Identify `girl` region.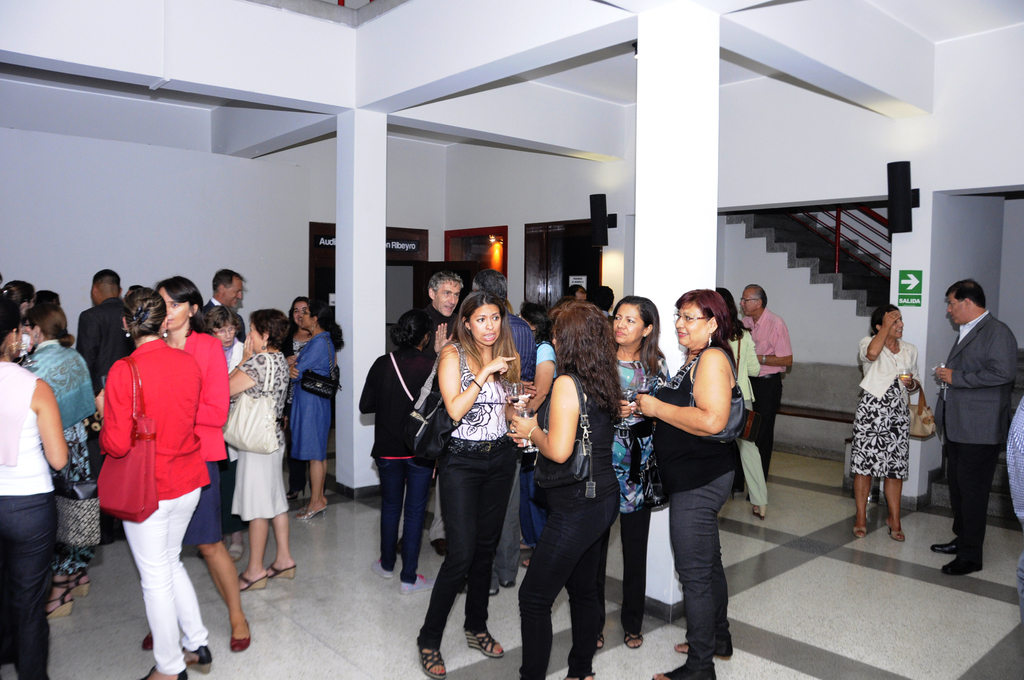
Region: l=286, t=299, r=351, b=525.
